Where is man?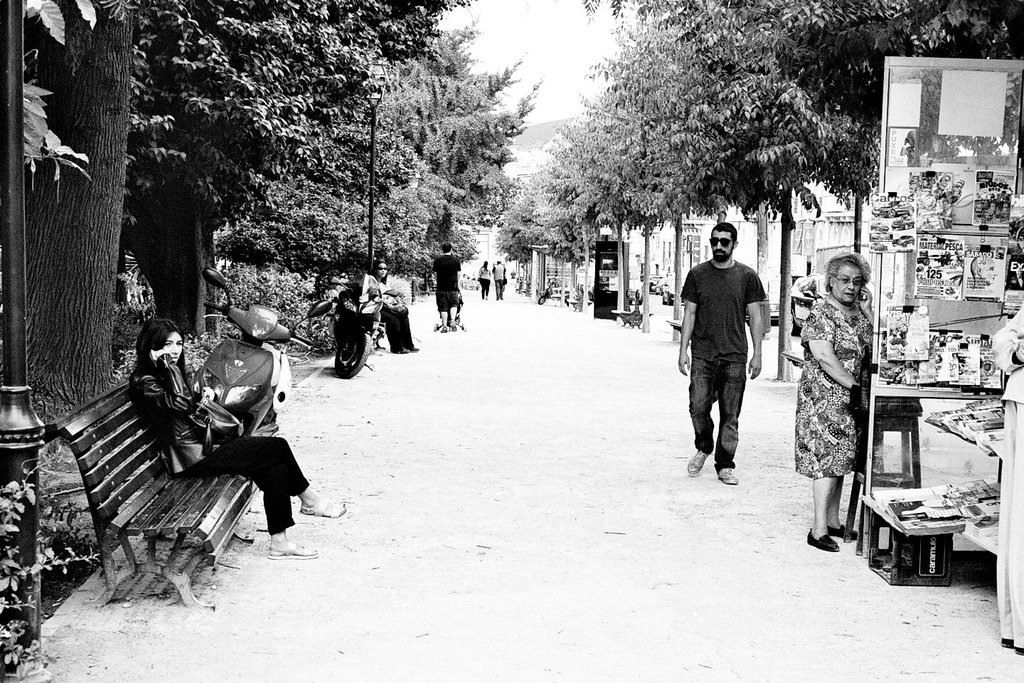
locate(996, 303, 1023, 657).
